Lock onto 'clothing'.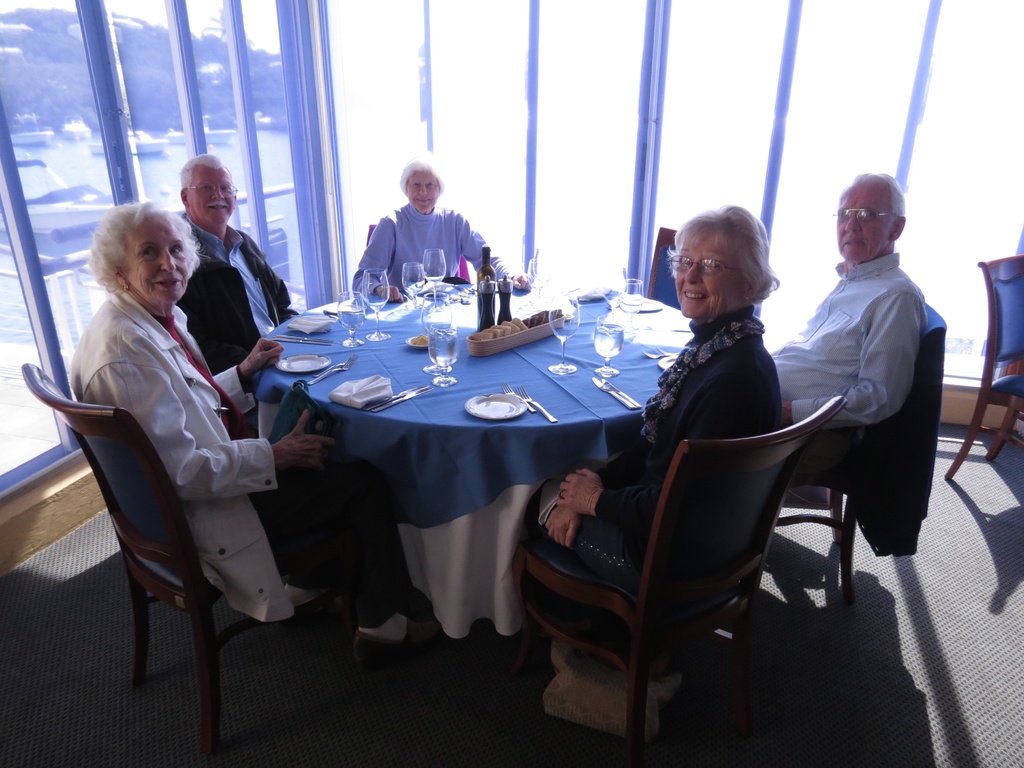
Locked: left=175, top=223, right=298, bottom=438.
